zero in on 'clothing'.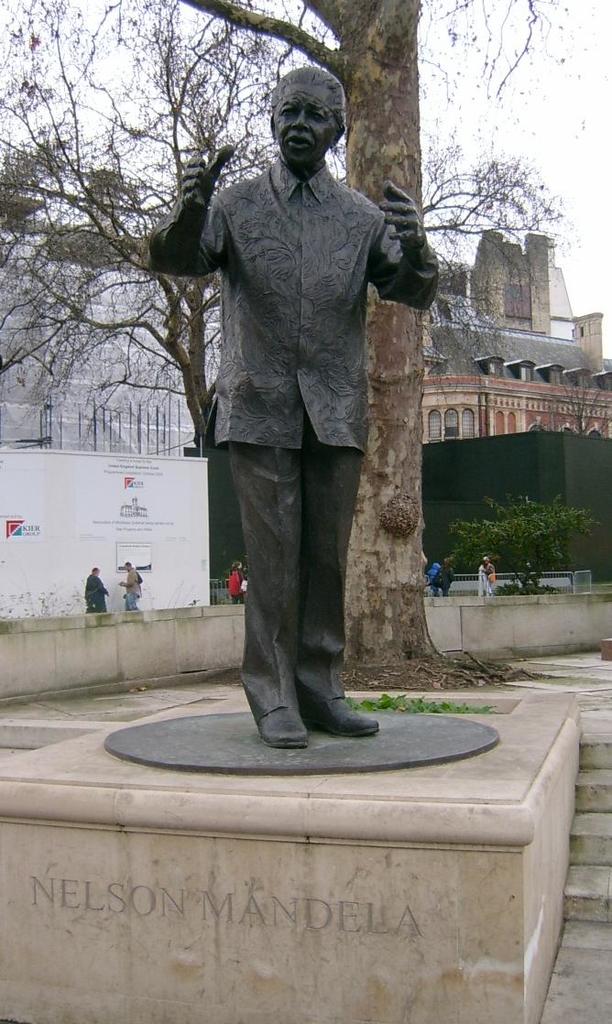
Zeroed in: (432, 563, 454, 597).
